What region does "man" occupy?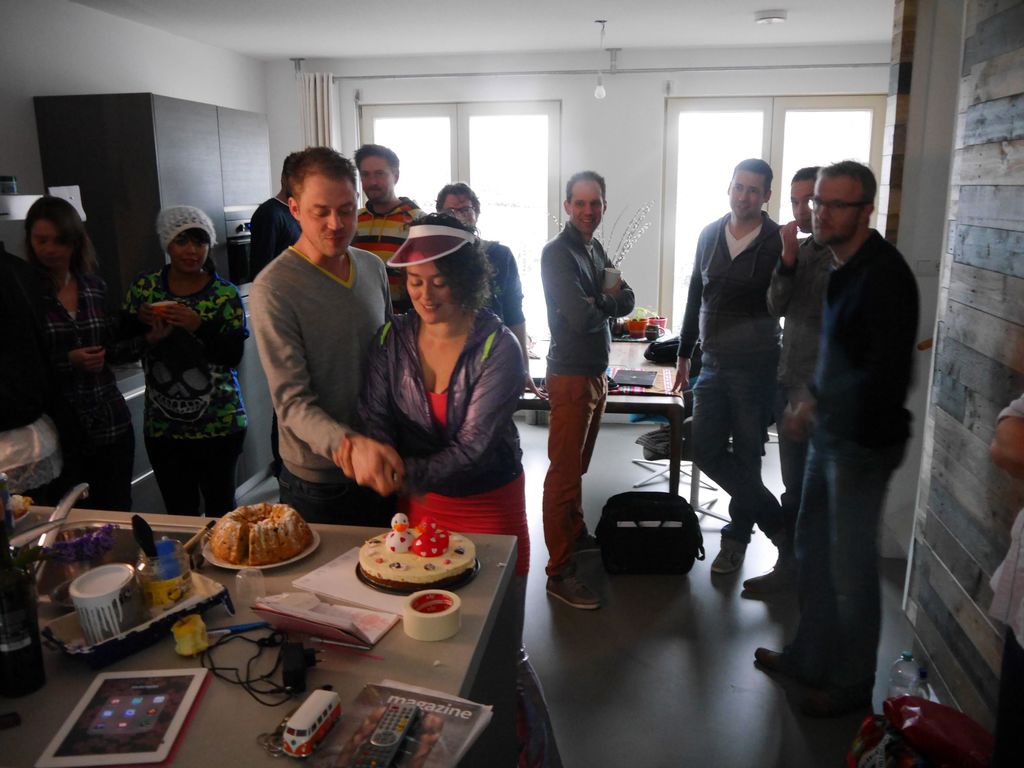
752 160 924 716.
